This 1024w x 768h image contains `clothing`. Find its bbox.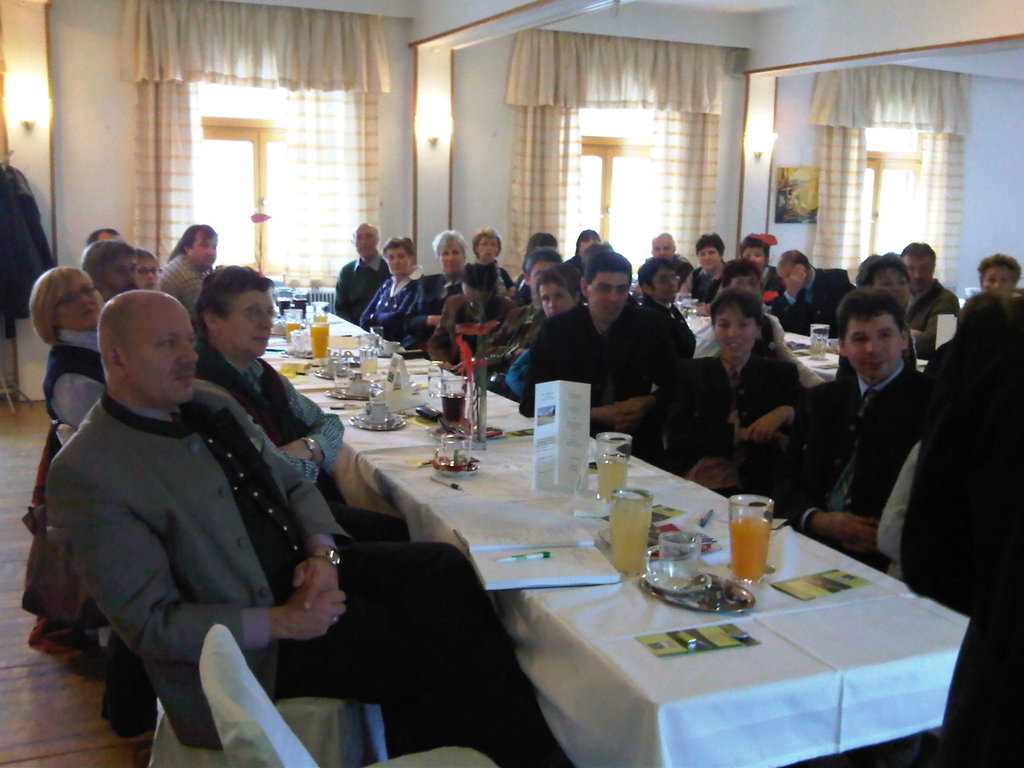
region(157, 250, 214, 323).
